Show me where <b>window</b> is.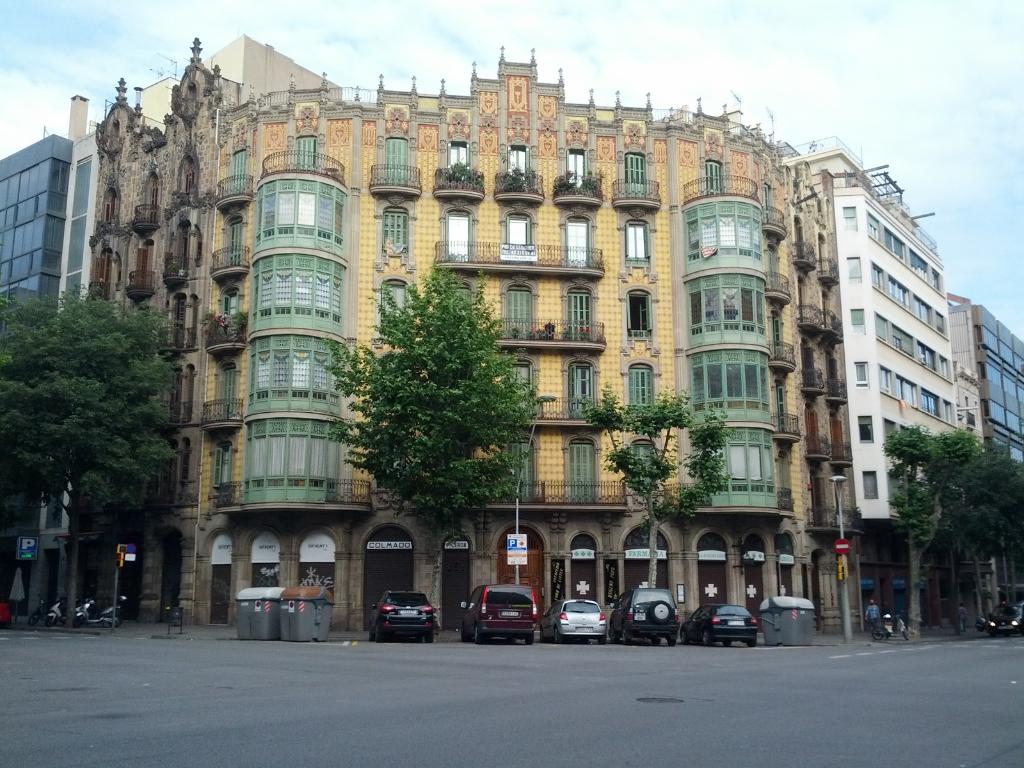
<b>window</b> is at detection(851, 354, 874, 389).
